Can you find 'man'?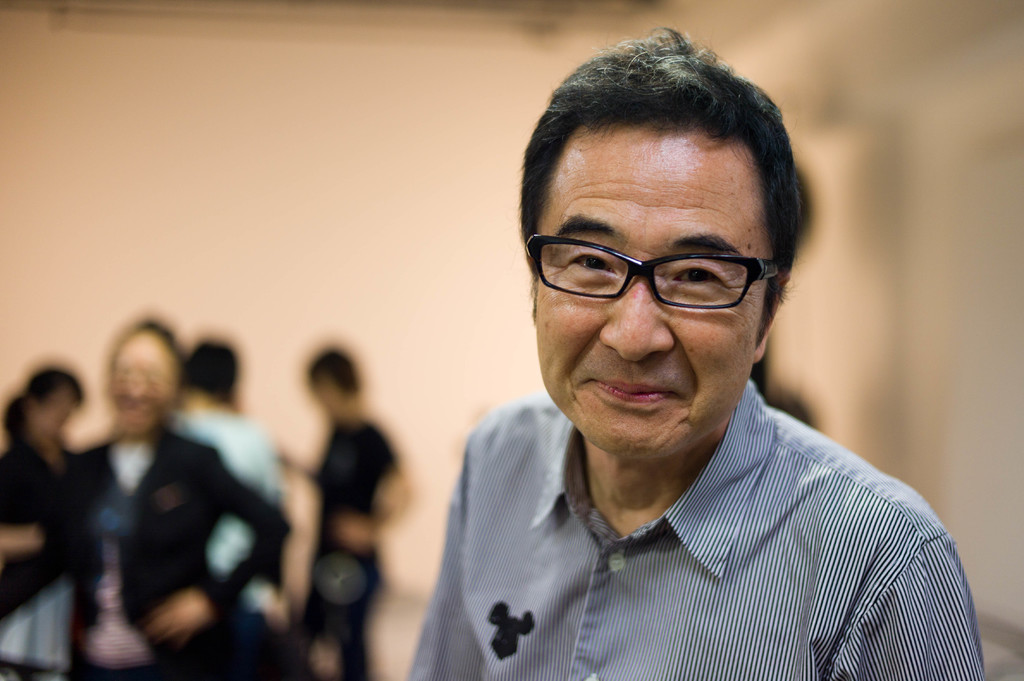
Yes, bounding box: pyautogui.locateOnScreen(385, 63, 1002, 666).
